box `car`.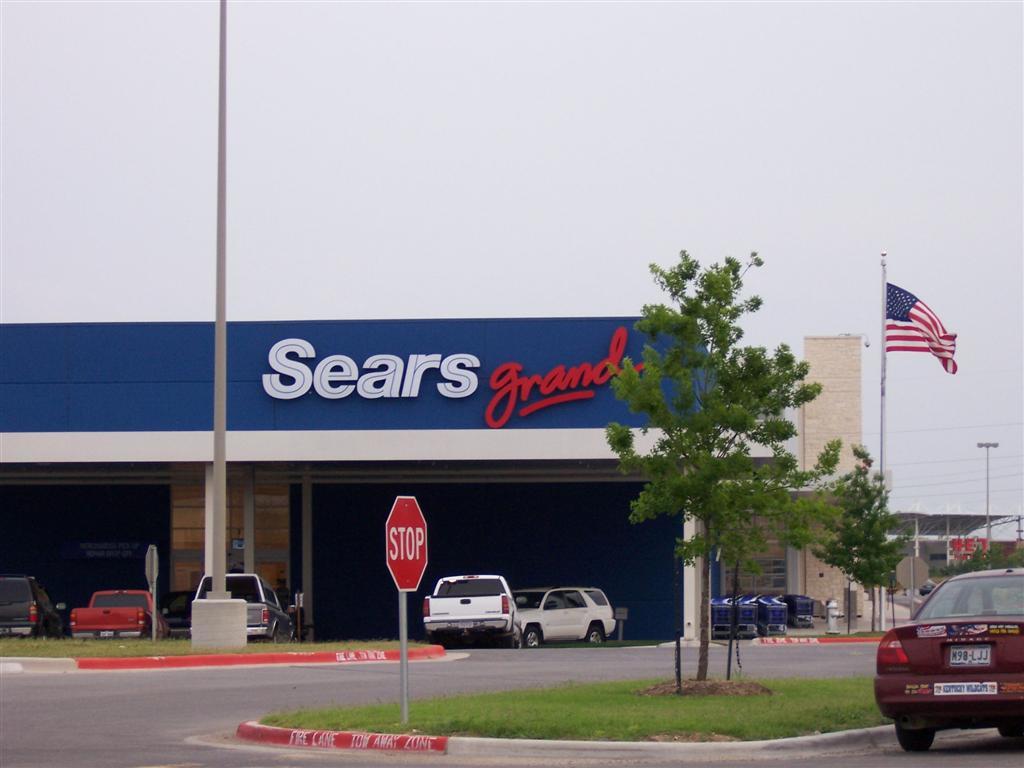
left=873, top=566, right=1023, bottom=754.
